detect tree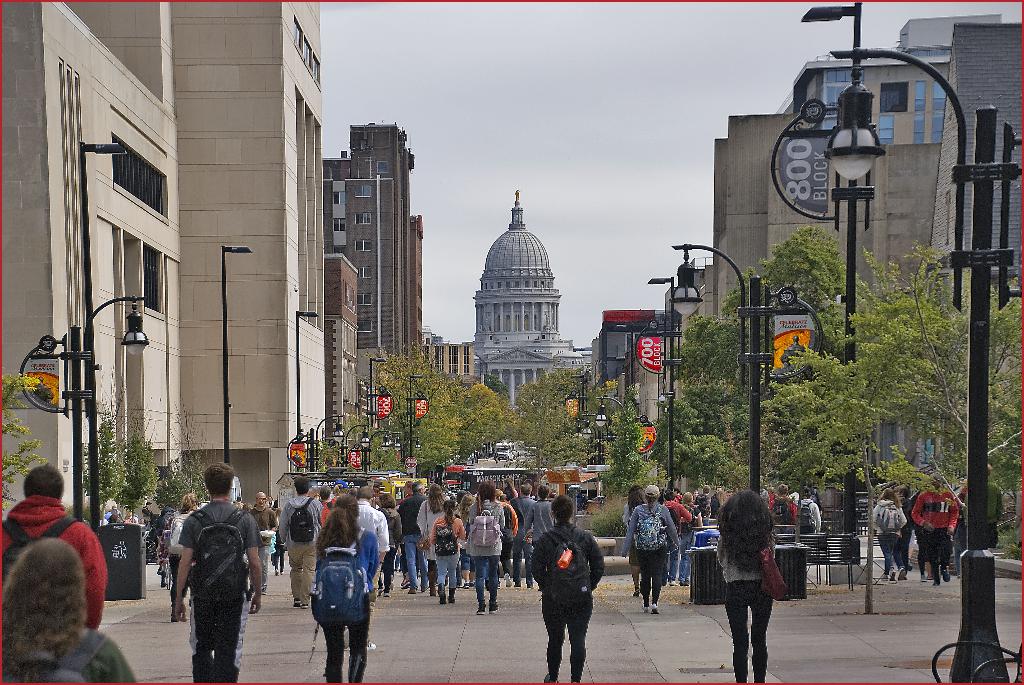
[152,457,215,510]
